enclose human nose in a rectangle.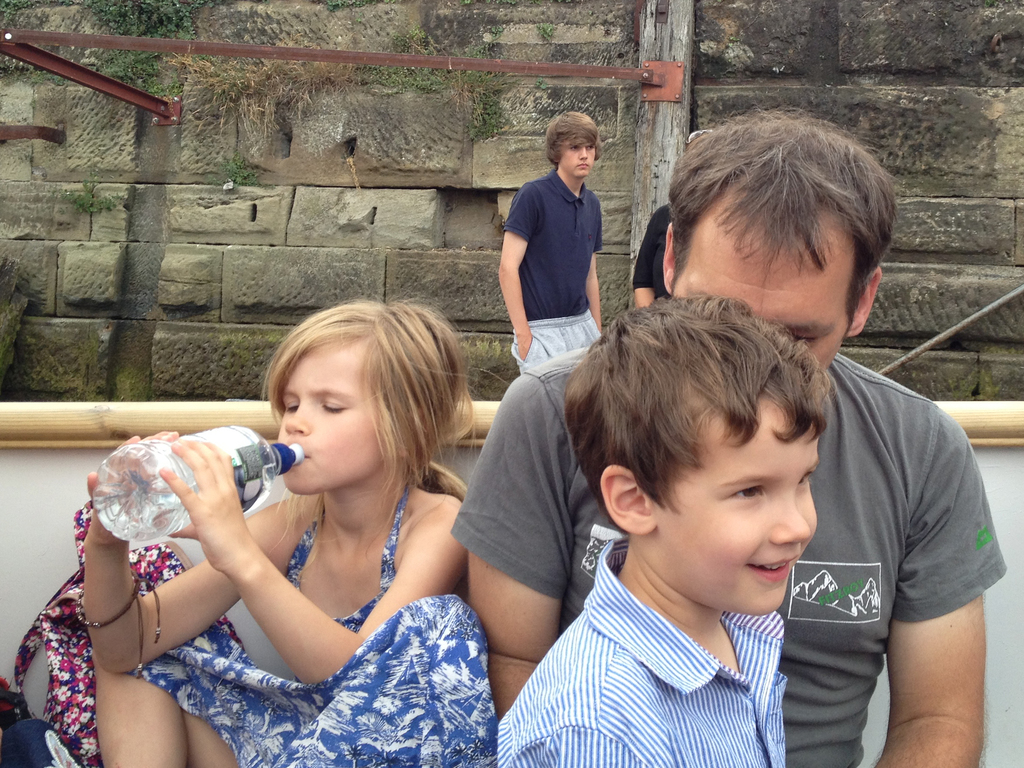
<bbox>765, 500, 815, 545</bbox>.
